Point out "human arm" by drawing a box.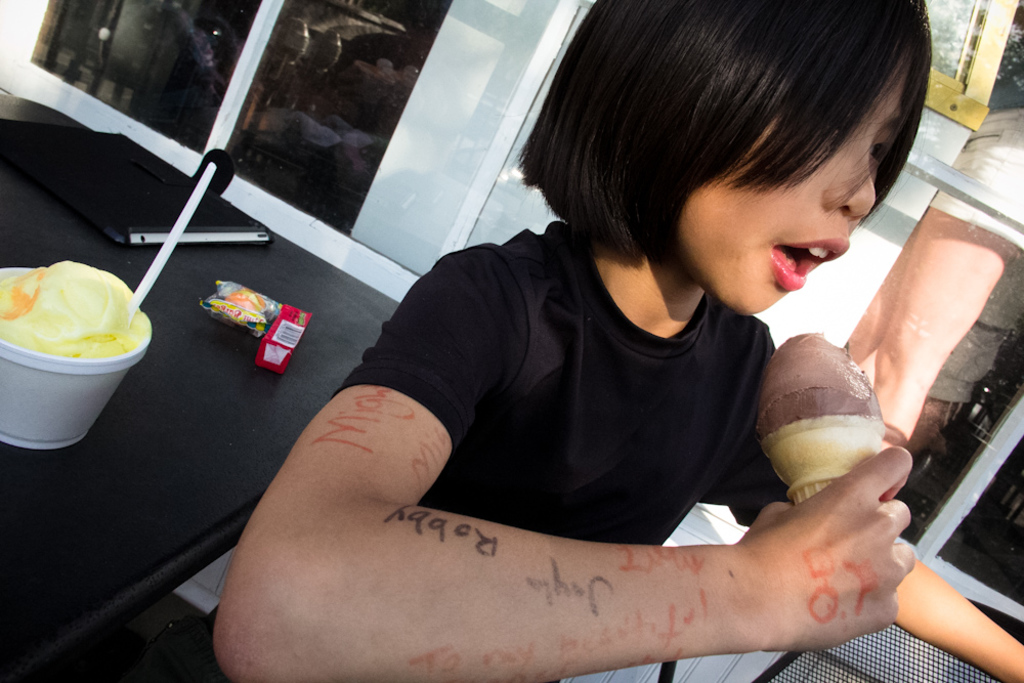
[688, 327, 1023, 680].
